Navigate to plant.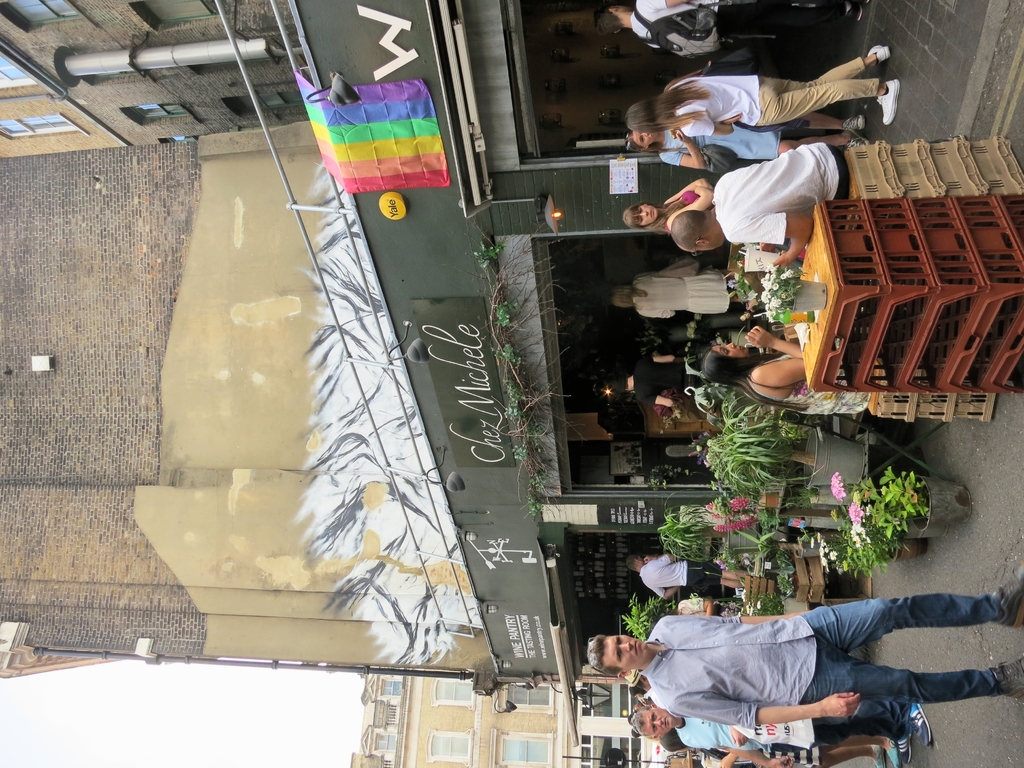
Navigation target: x1=706, y1=501, x2=779, y2=532.
